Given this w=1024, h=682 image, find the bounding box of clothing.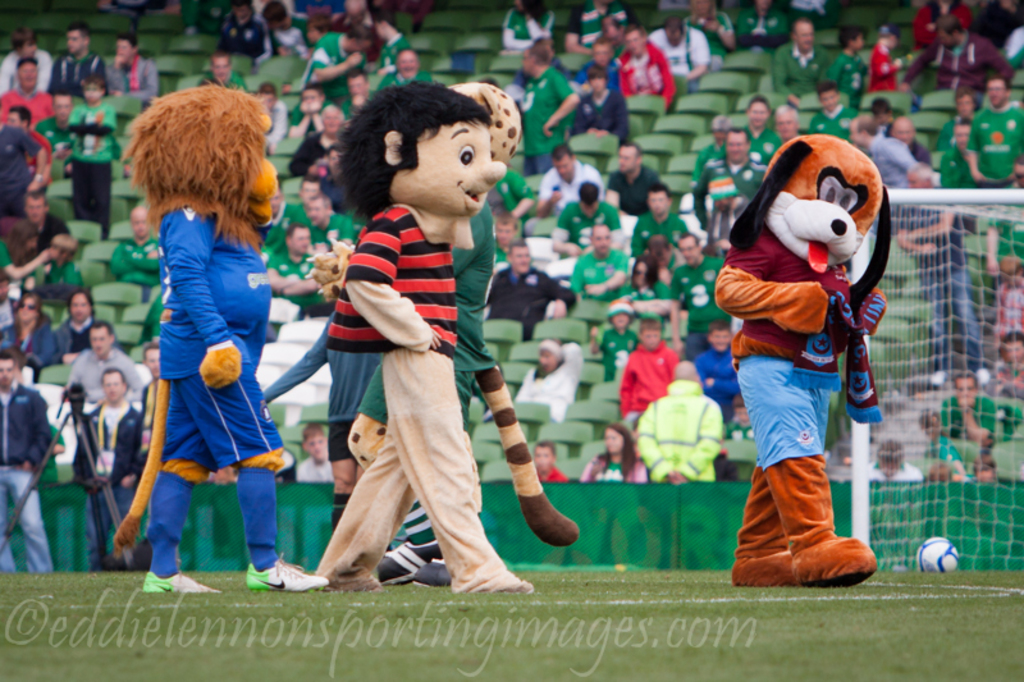
bbox(526, 68, 564, 168).
